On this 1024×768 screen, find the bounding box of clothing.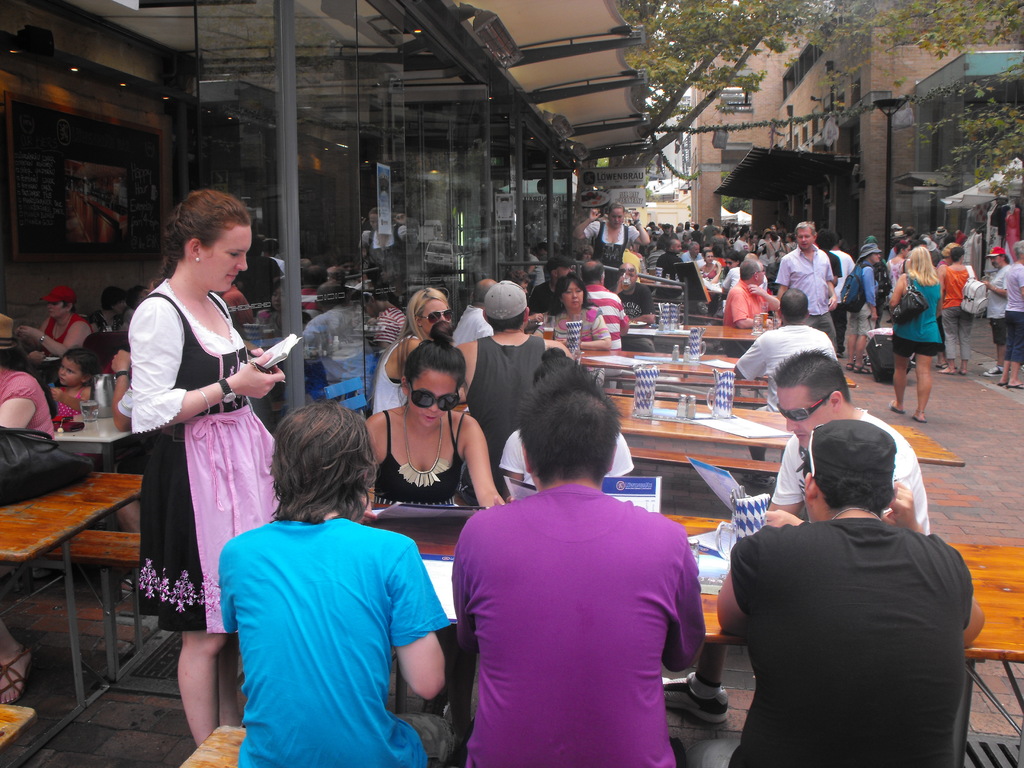
Bounding box: (838,264,874,371).
